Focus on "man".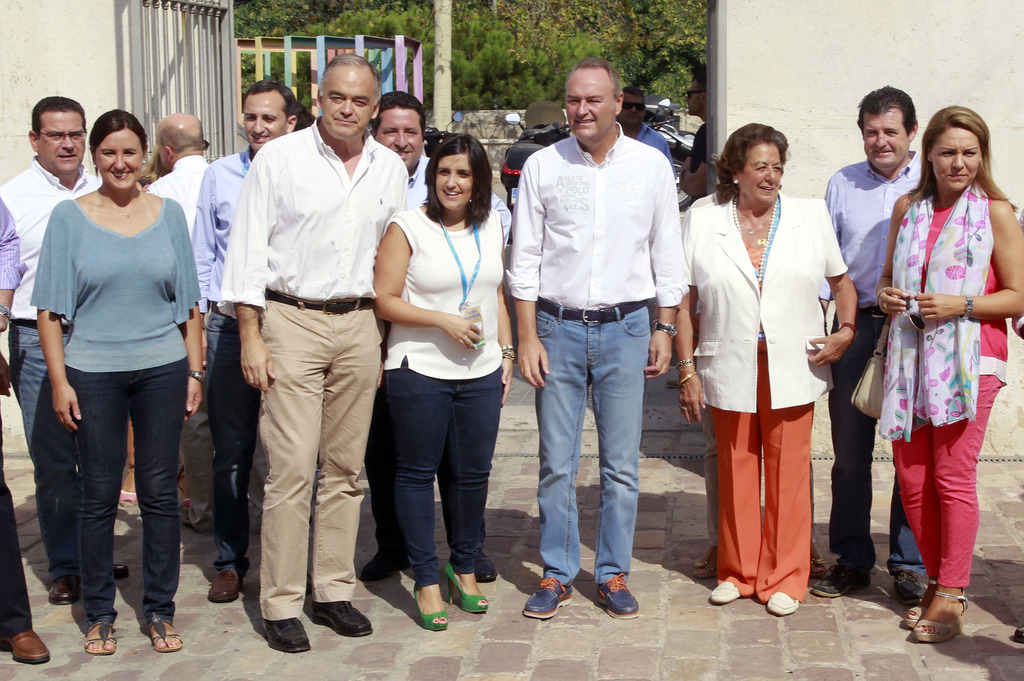
Focused at BBox(506, 57, 689, 620).
